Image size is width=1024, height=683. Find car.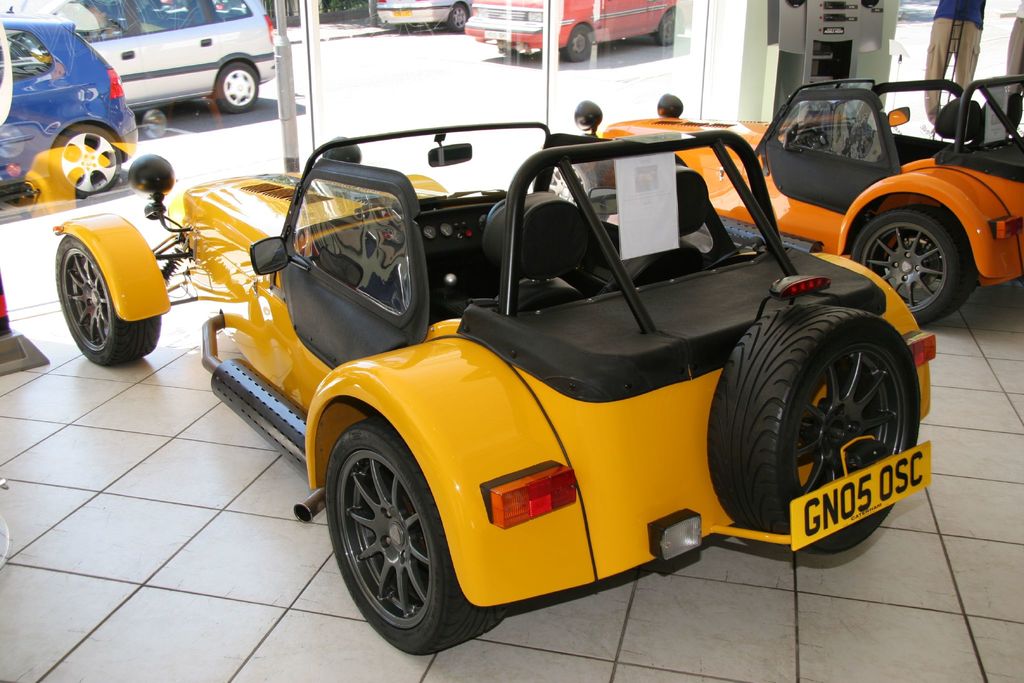
x1=0 y1=16 x2=138 y2=195.
